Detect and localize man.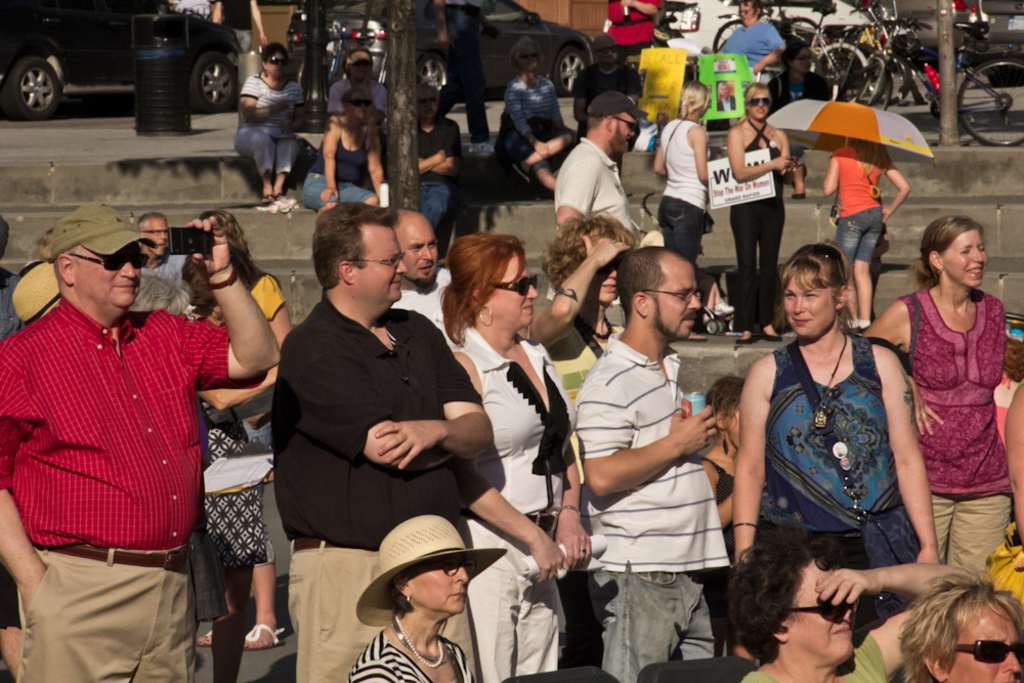
Localized at 412, 81, 461, 231.
